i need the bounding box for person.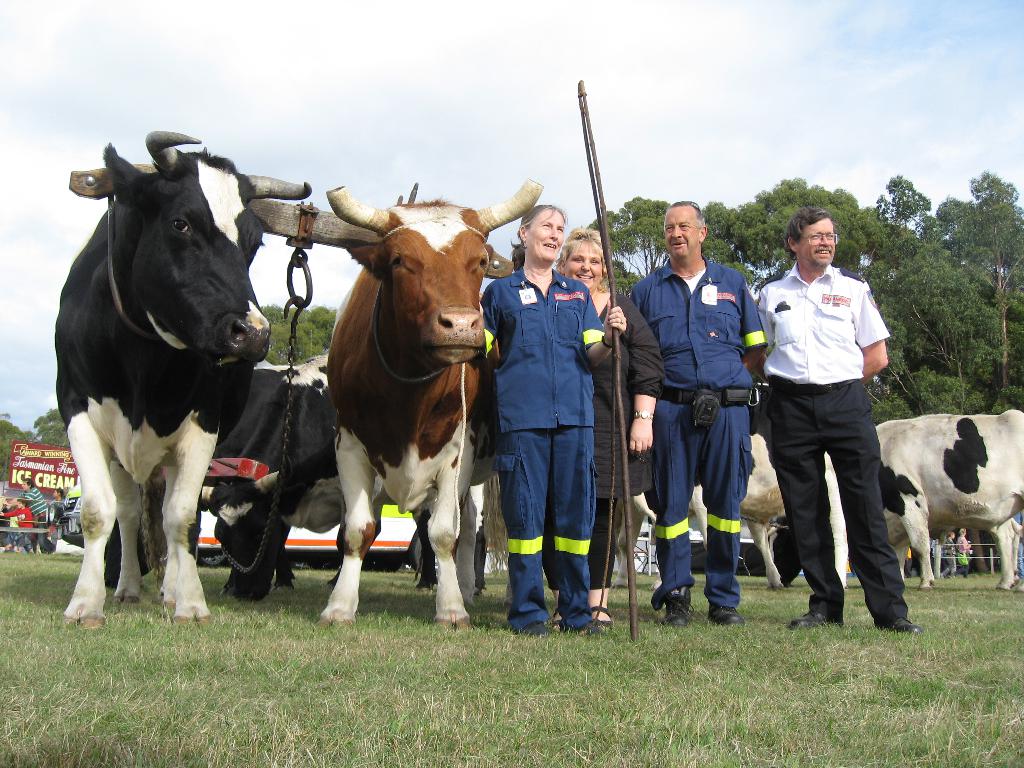
Here it is: (480, 203, 628, 646).
